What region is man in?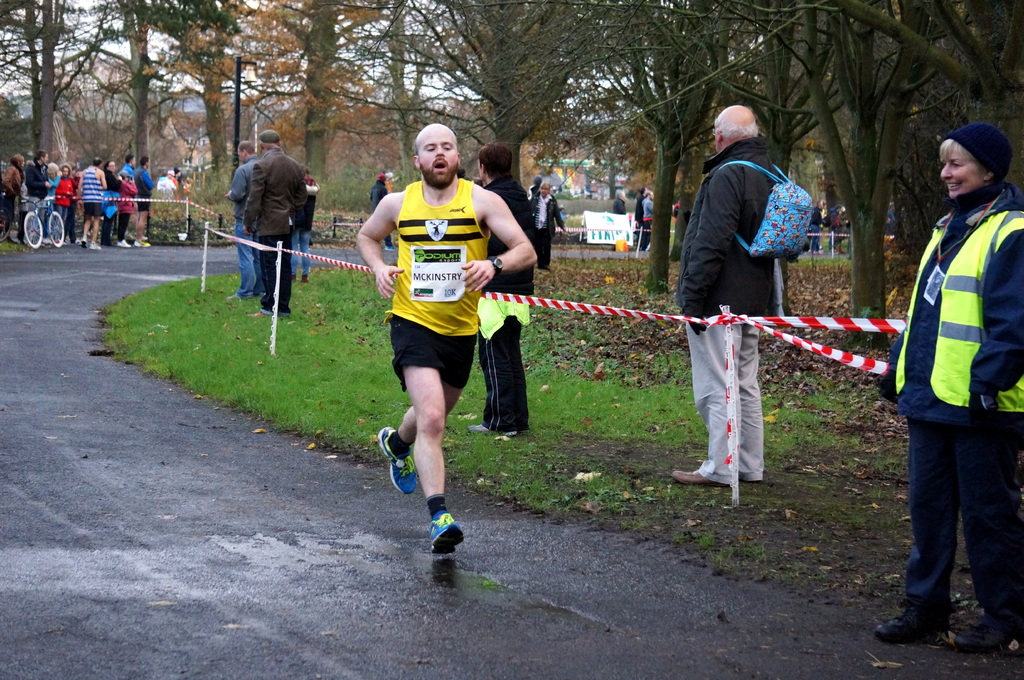
(23, 148, 54, 241).
